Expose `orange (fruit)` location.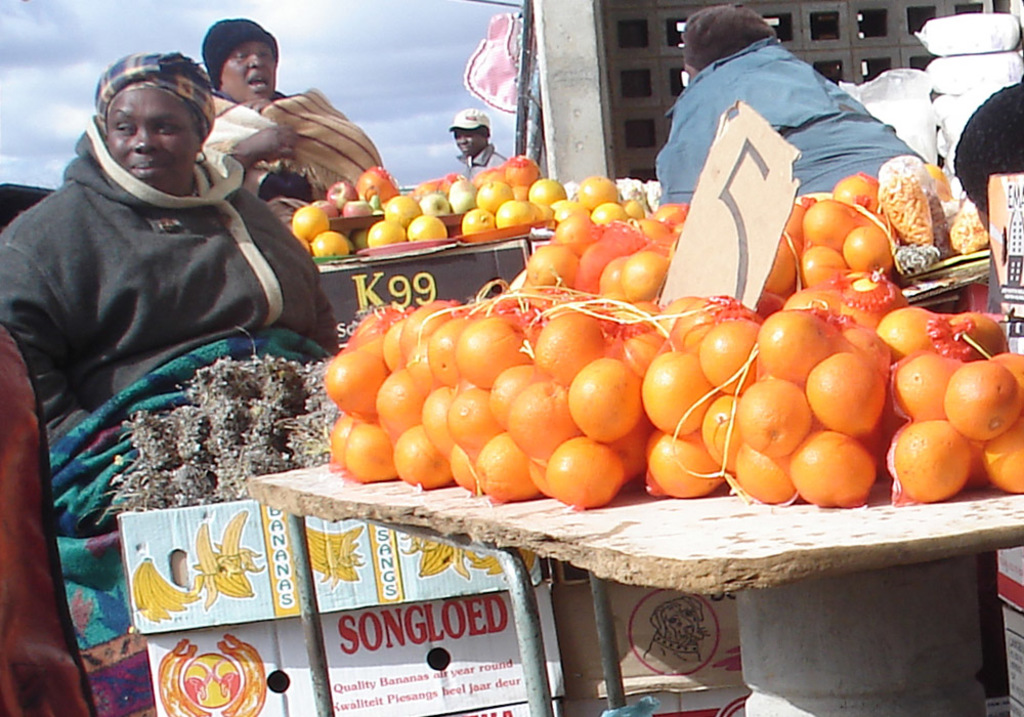
Exposed at l=759, t=309, r=847, b=385.
